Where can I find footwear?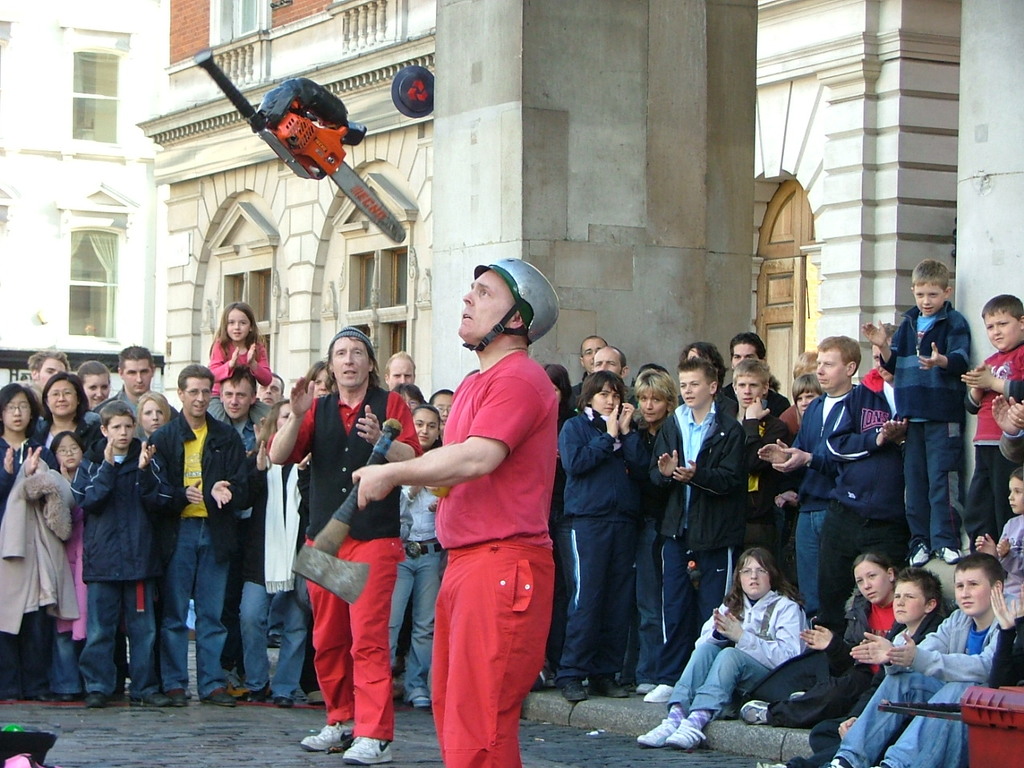
You can find it at region(242, 682, 270, 704).
